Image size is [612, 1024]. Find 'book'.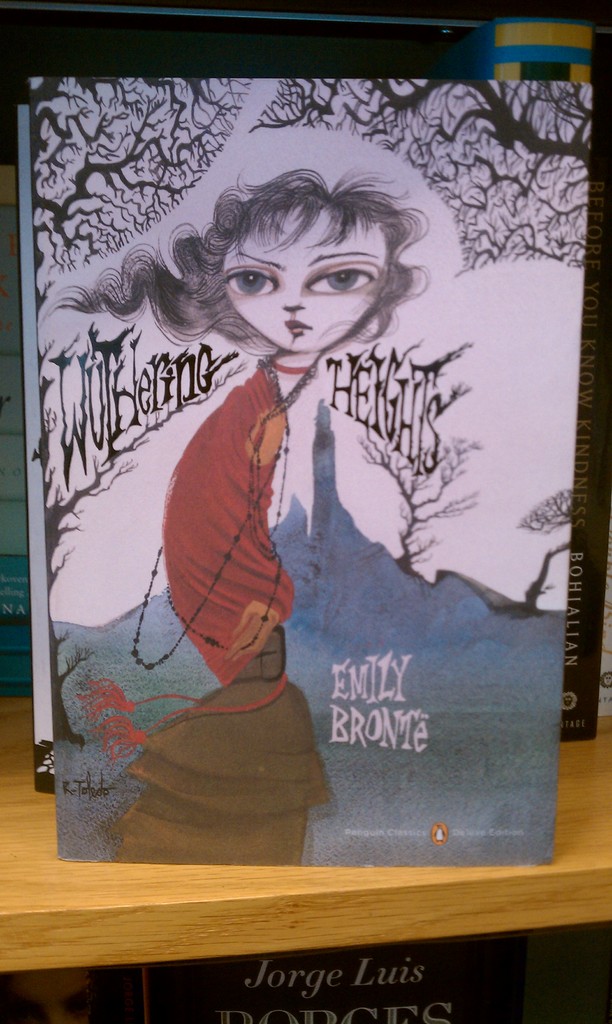
bbox(22, 74, 587, 861).
